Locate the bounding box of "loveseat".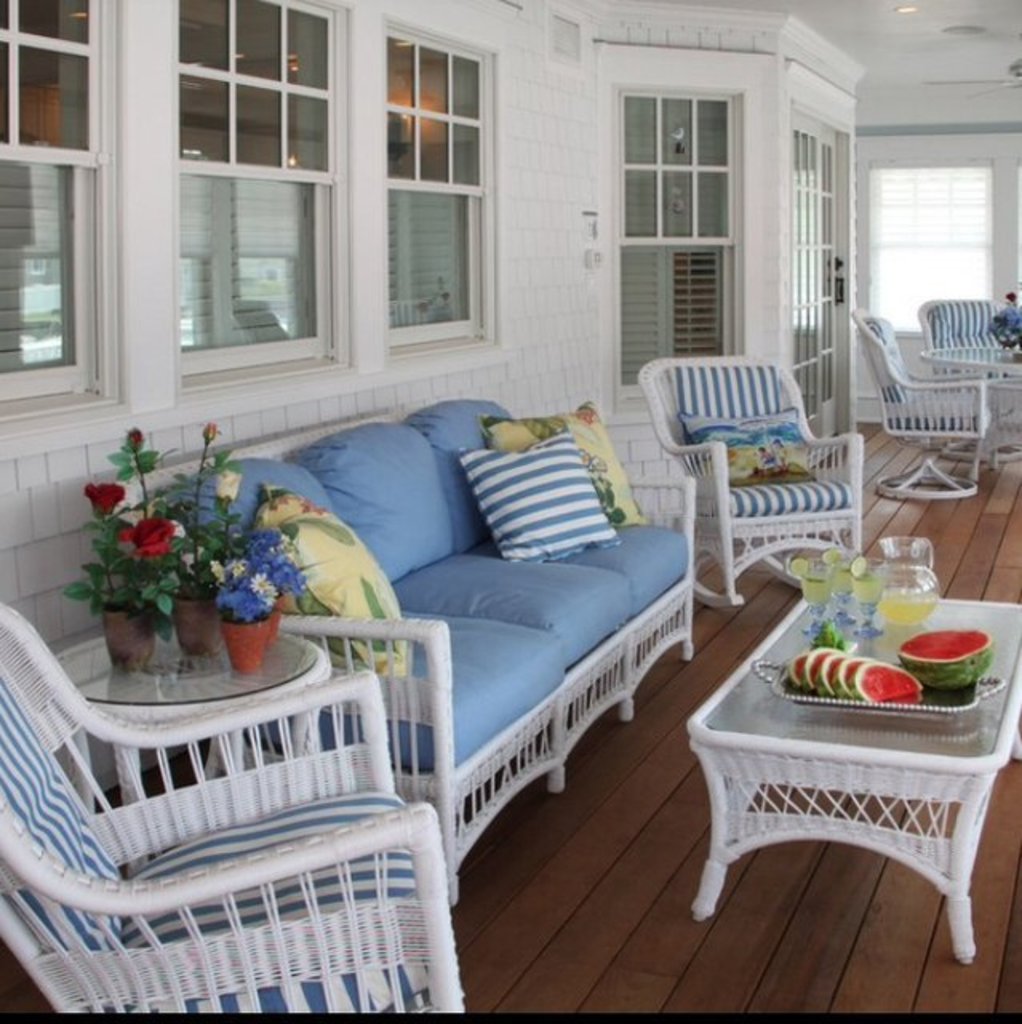
Bounding box: left=155, top=376, right=704, bottom=861.
